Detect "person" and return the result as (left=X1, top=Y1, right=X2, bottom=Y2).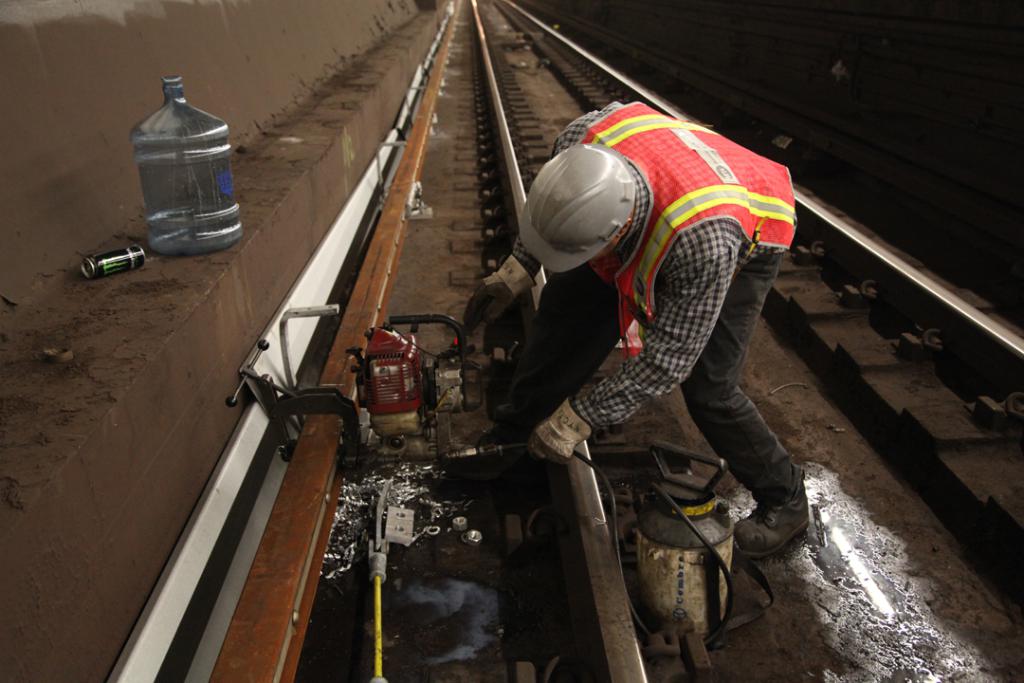
(left=448, top=101, right=819, bottom=565).
